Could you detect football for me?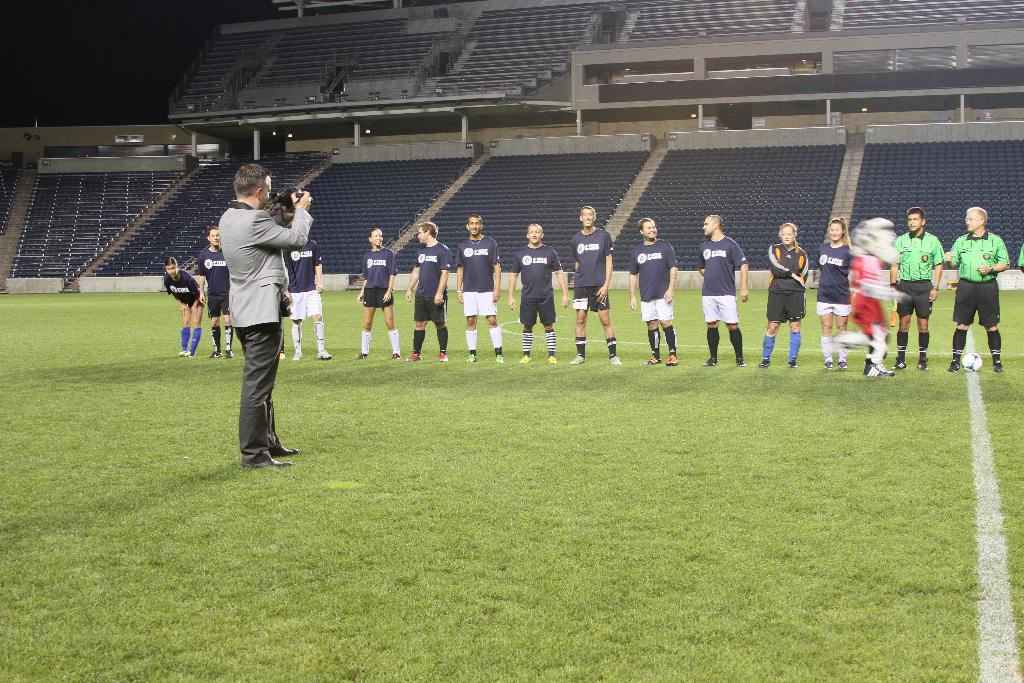
Detection result: [left=962, top=352, right=983, bottom=372].
